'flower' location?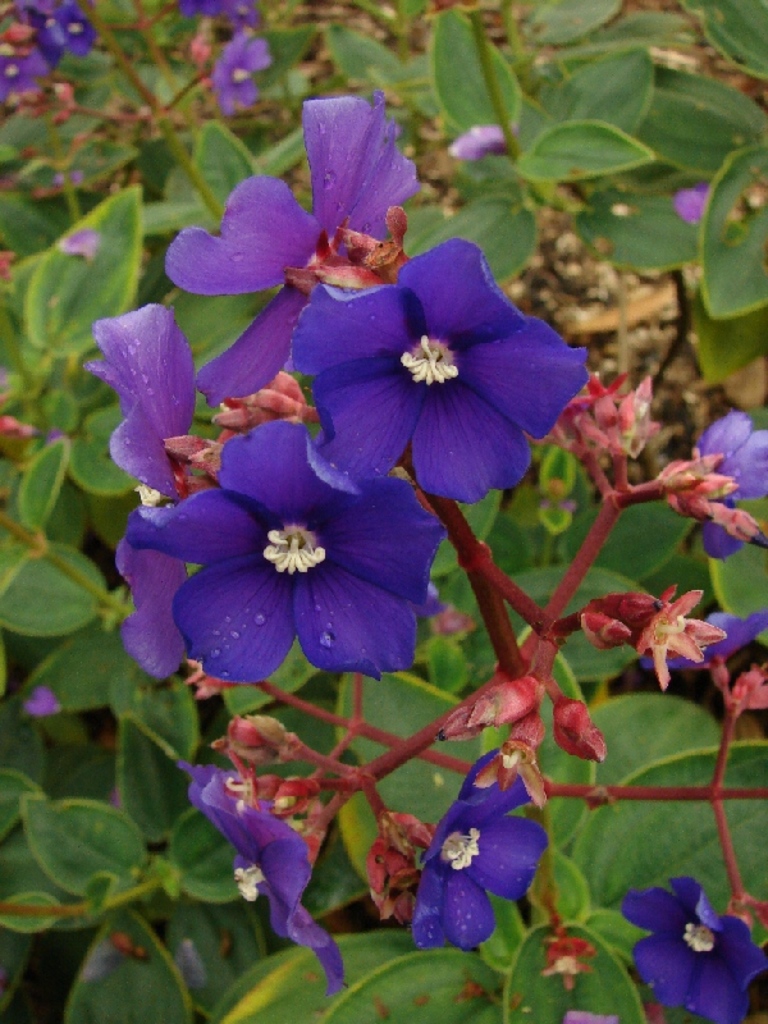
BBox(694, 407, 767, 556)
